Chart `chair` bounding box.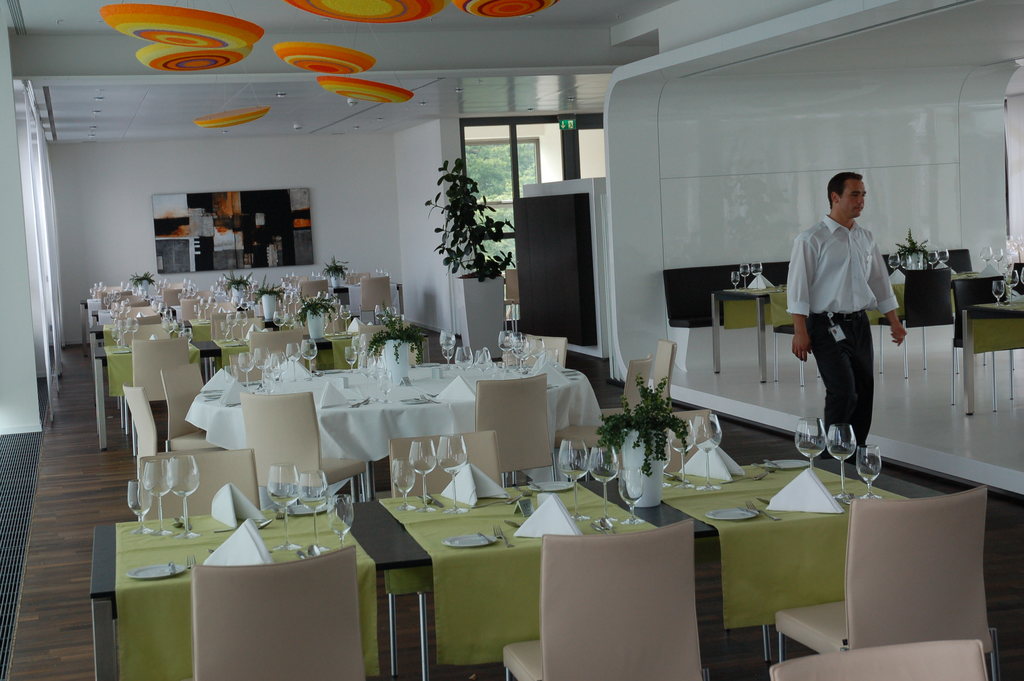
Charted: pyautogui.locateOnScreen(476, 373, 557, 488).
